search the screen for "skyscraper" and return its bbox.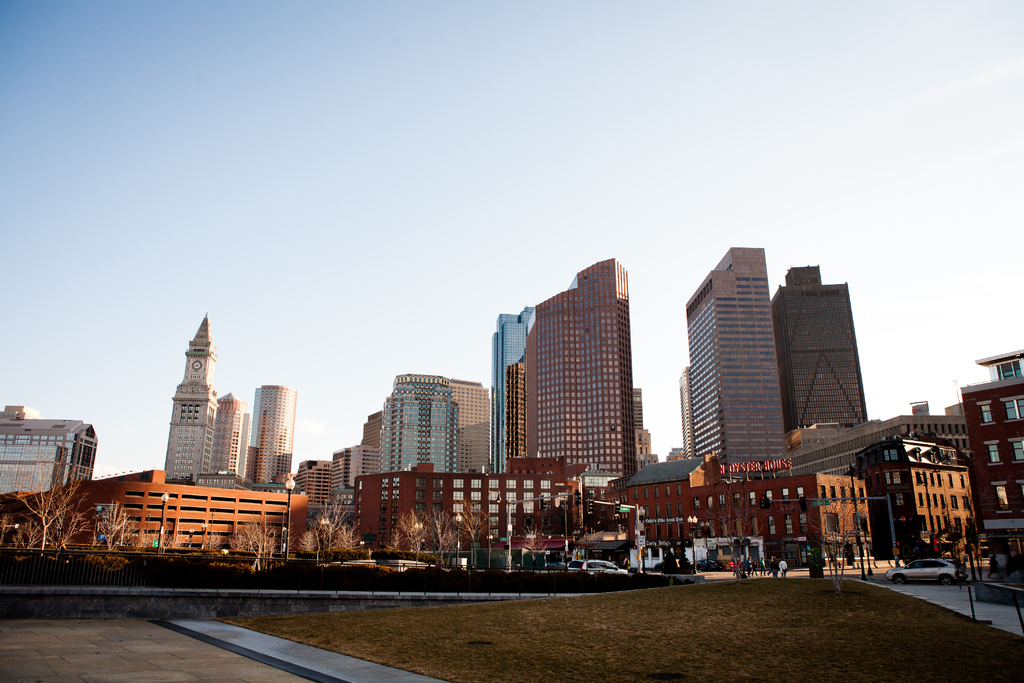
Found: 948 334 1023 603.
